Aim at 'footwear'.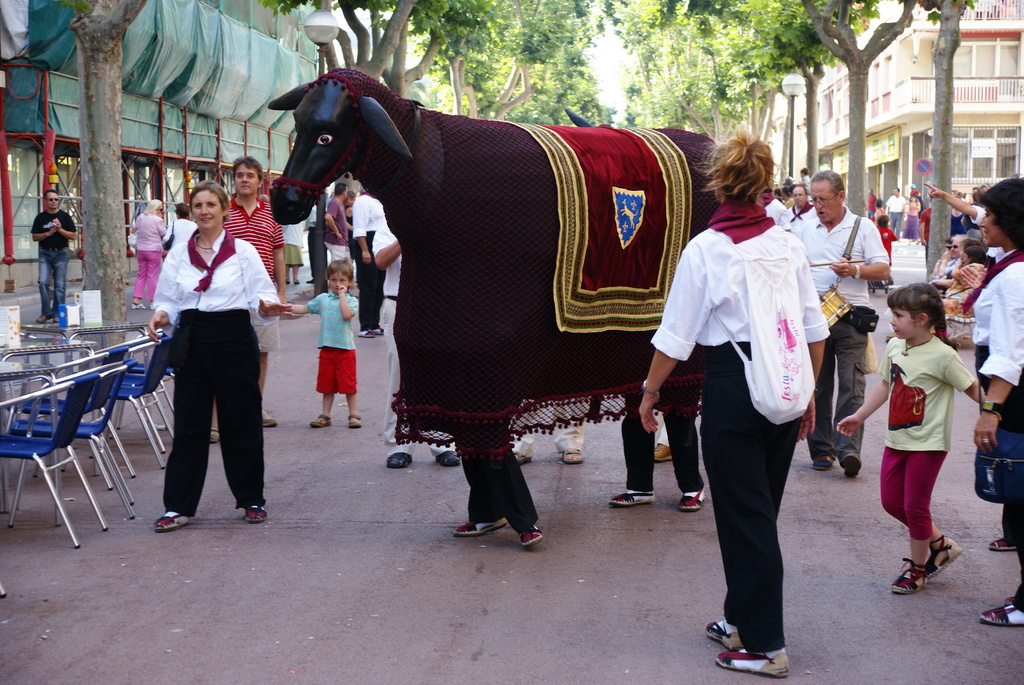
Aimed at crop(207, 427, 218, 447).
